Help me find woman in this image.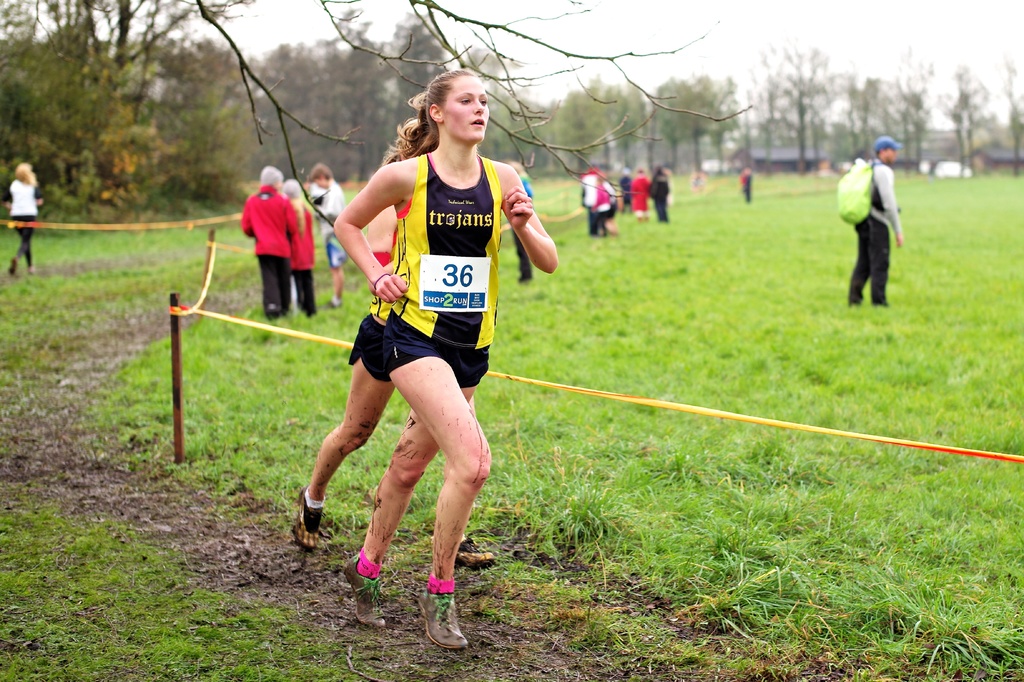
Found it: crop(298, 111, 481, 635).
